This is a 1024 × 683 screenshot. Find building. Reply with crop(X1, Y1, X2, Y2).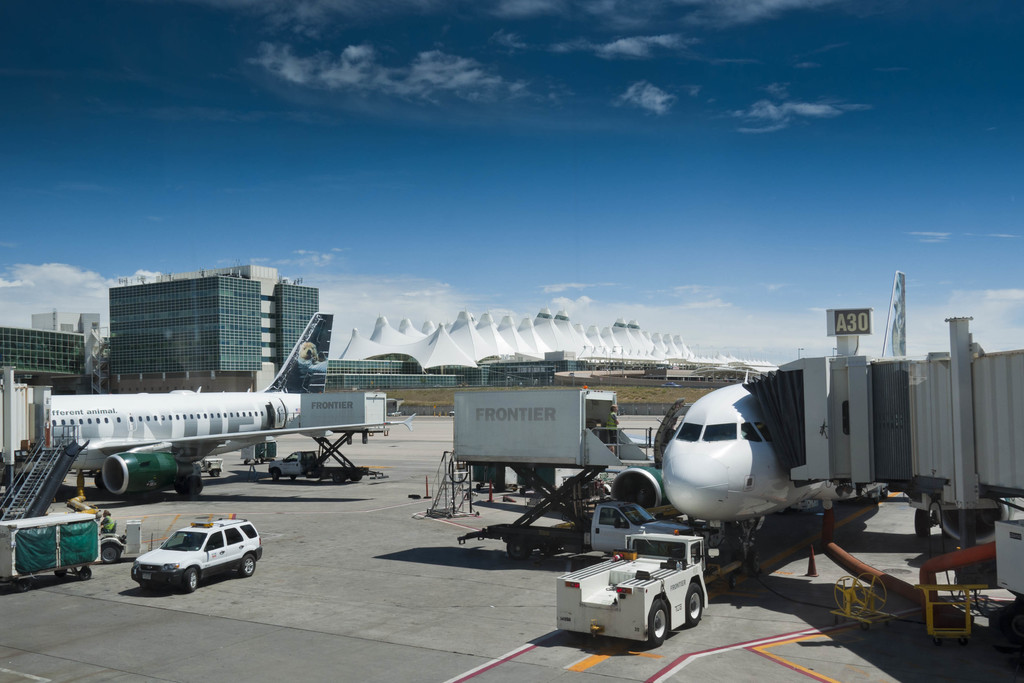
crop(31, 311, 99, 374).
